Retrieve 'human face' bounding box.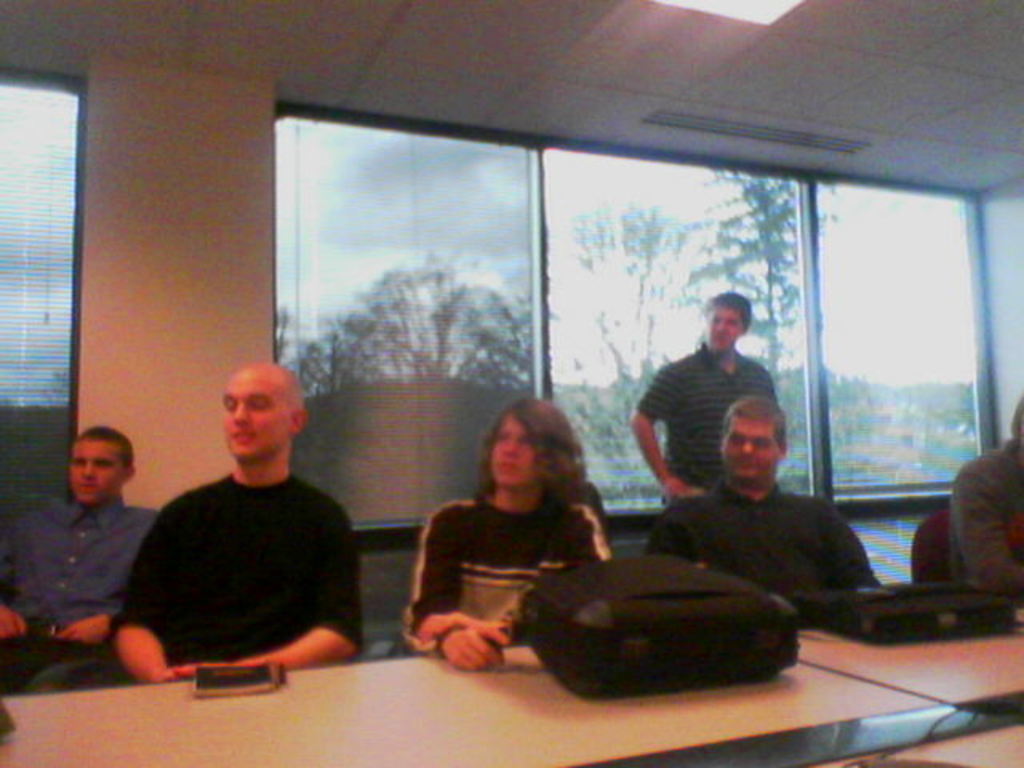
Bounding box: 222/363/293/459.
